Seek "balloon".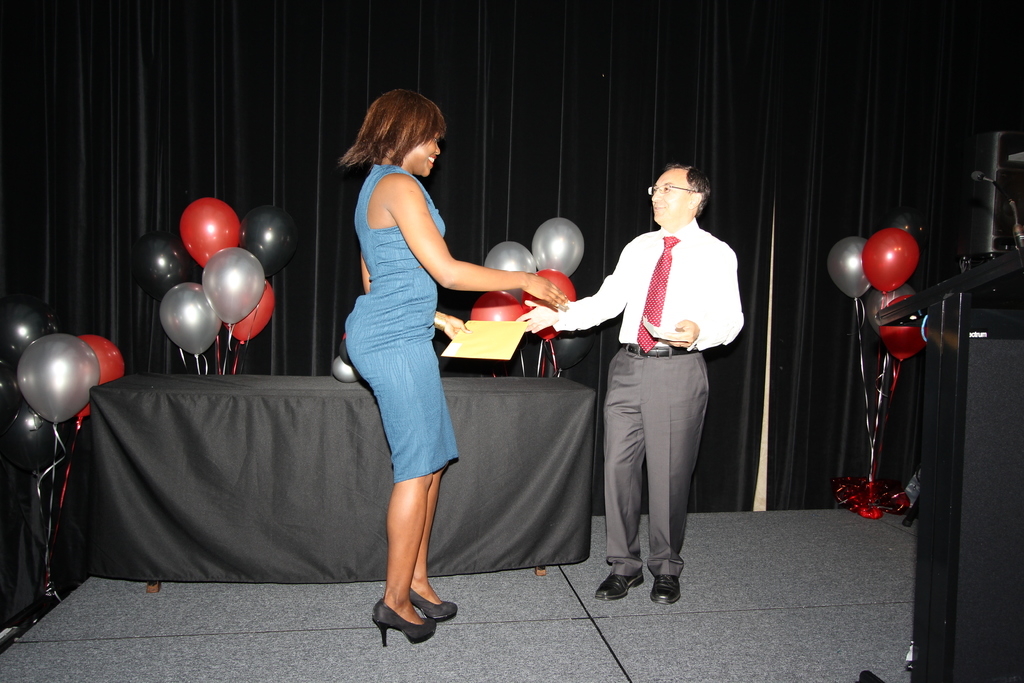
box=[0, 306, 61, 362].
